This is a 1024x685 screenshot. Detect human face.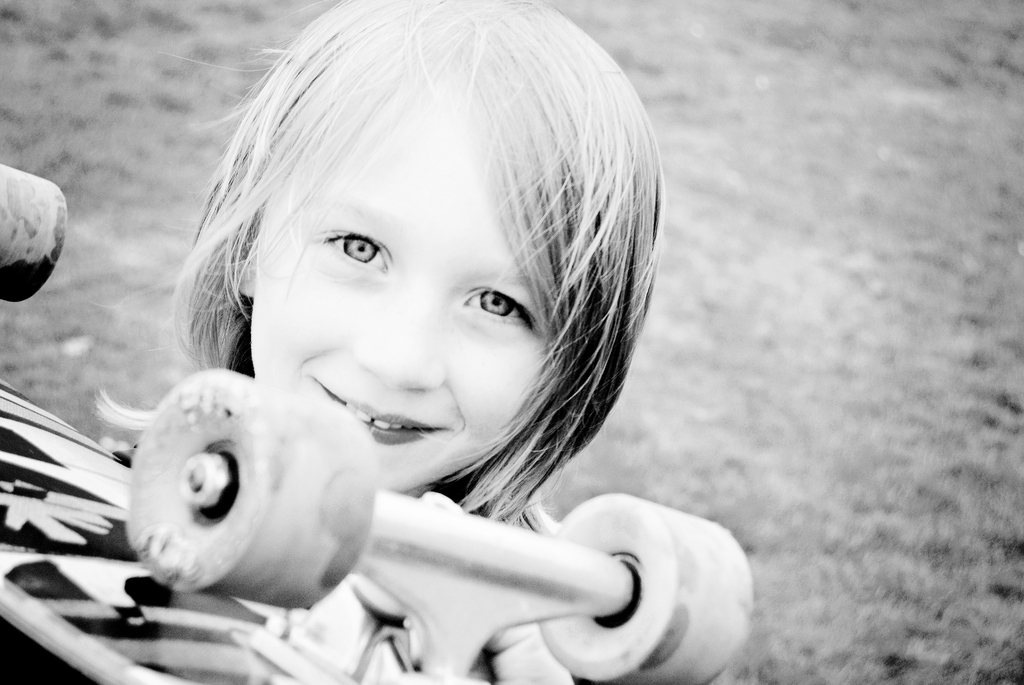
[249,117,556,487].
